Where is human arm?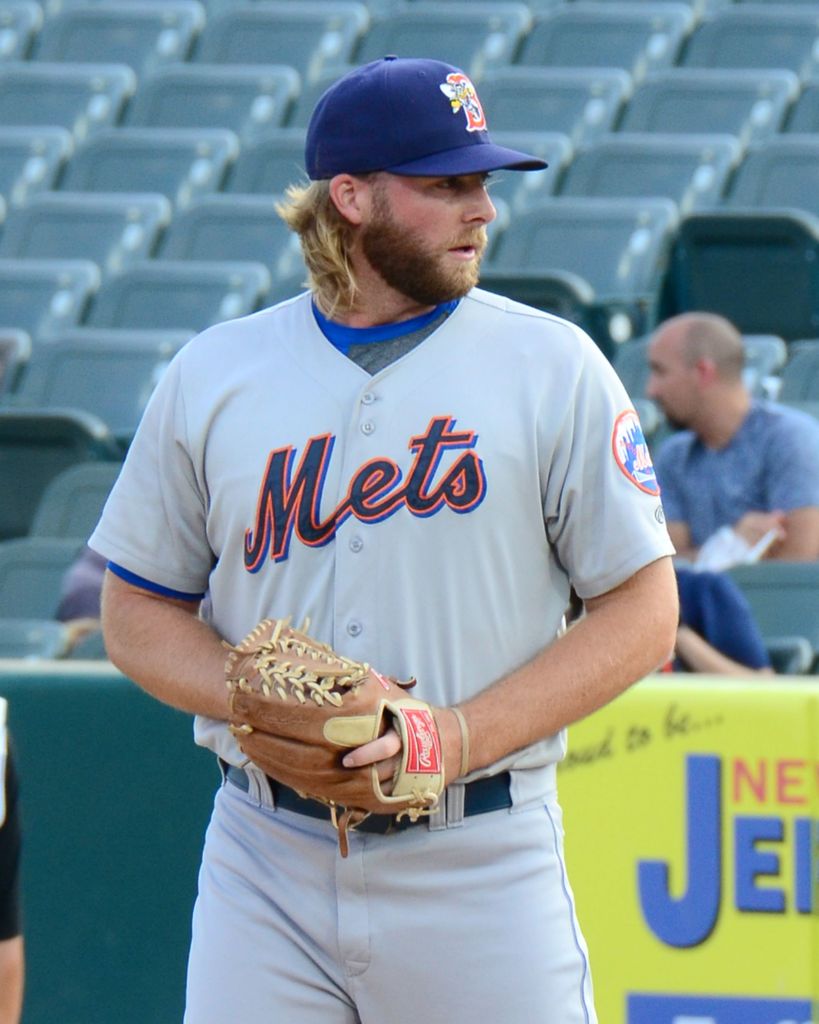
{"x1": 0, "y1": 723, "x2": 29, "y2": 1023}.
